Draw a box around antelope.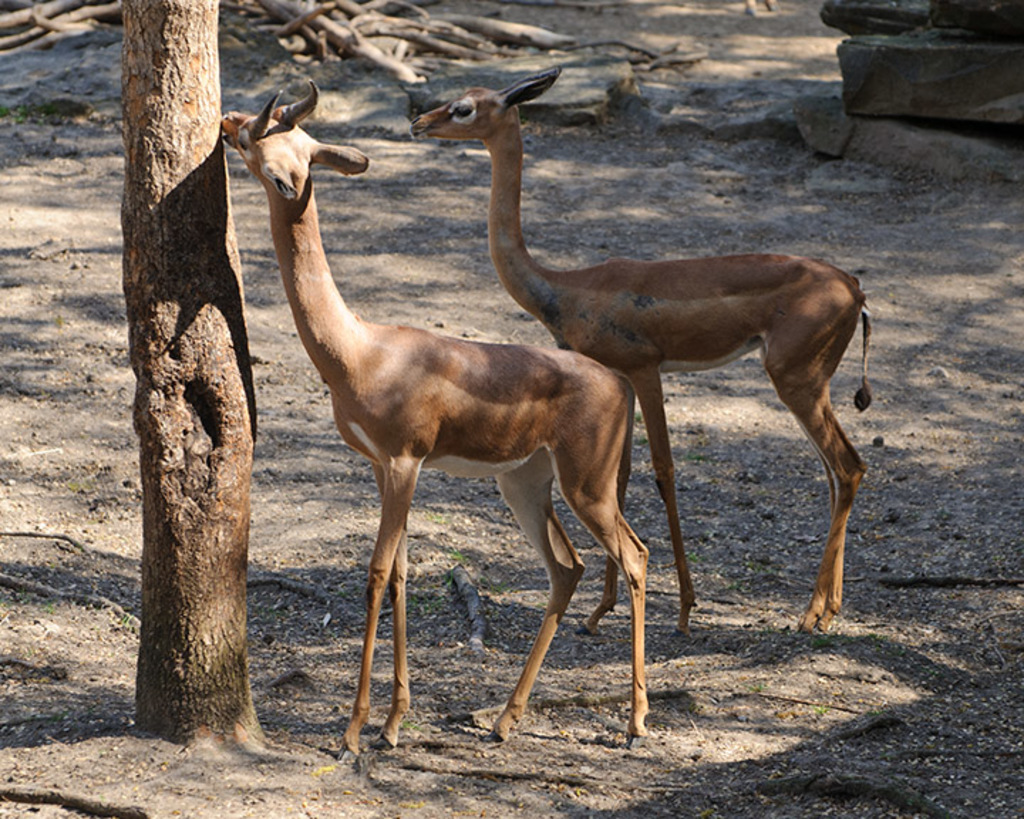
bbox=[410, 77, 866, 627].
